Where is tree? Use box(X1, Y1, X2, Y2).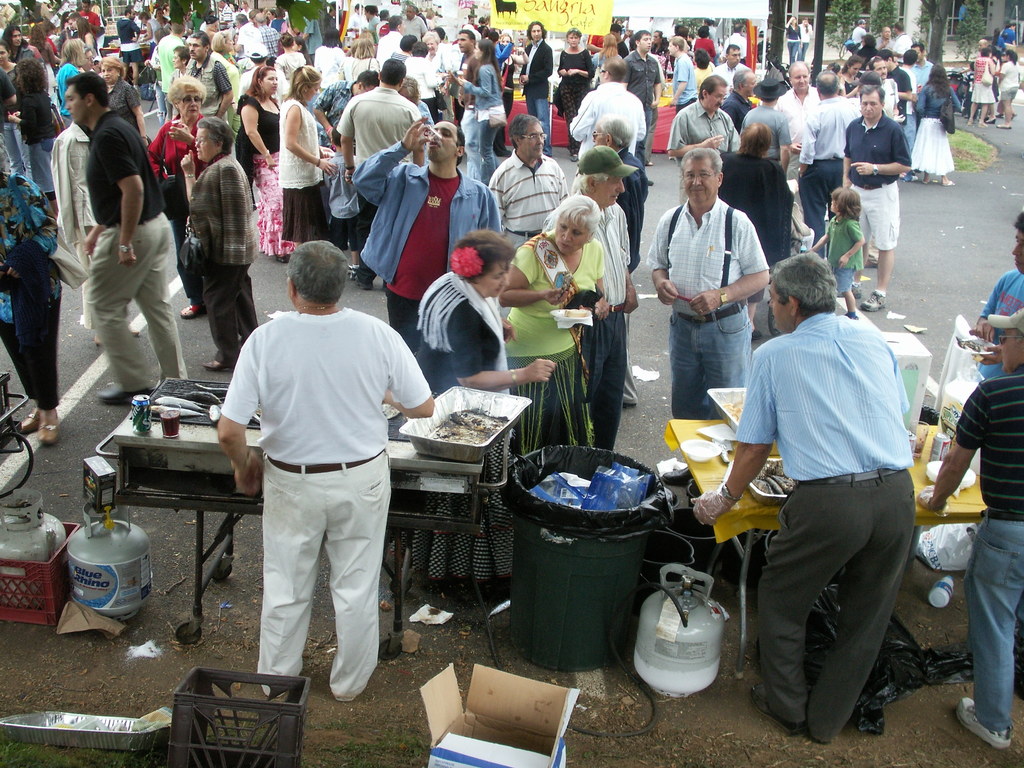
box(925, 0, 958, 70).
